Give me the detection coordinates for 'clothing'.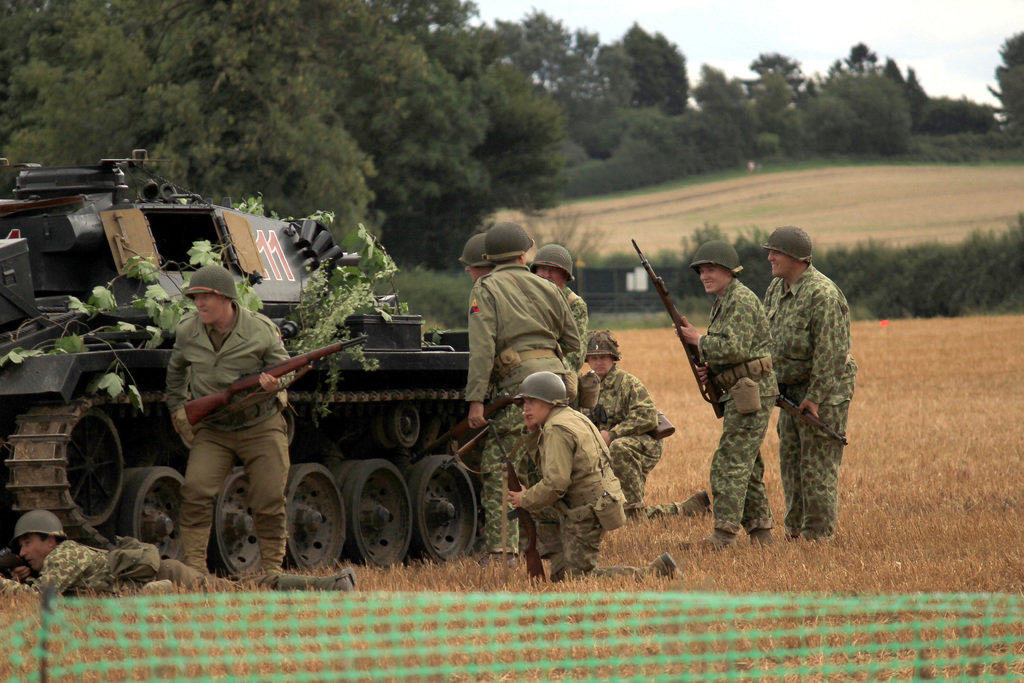
(x1=0, y1=534, x2=278, y2=600).
